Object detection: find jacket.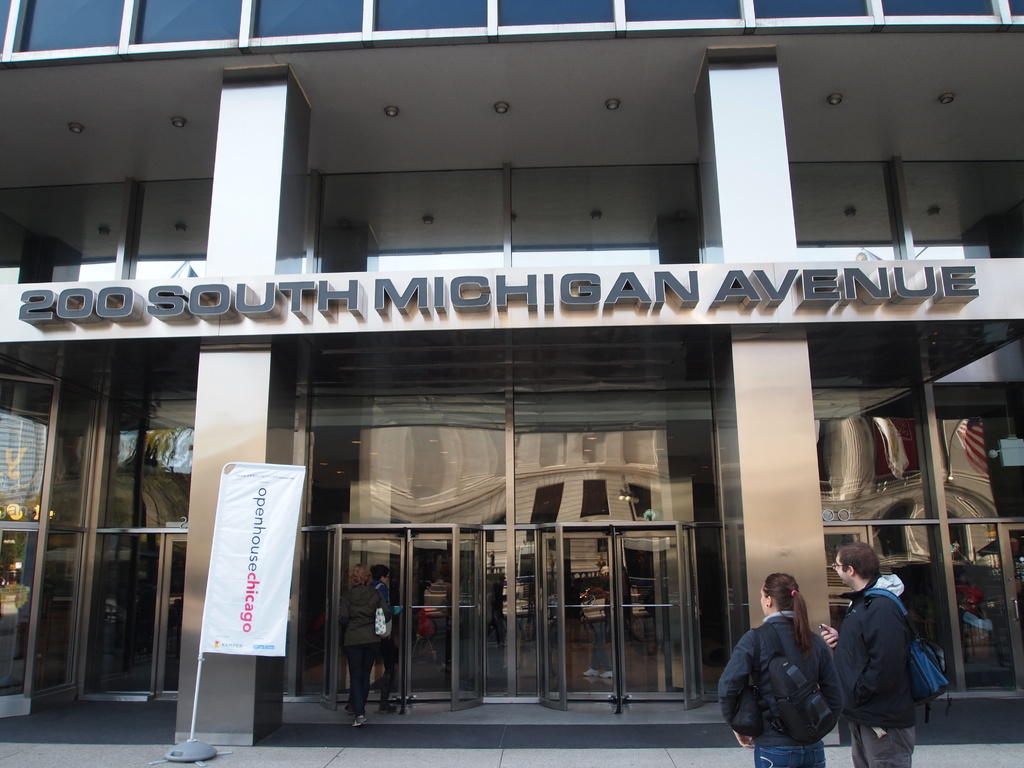
<bbox>341, 584, 387, 648</bbox>.
